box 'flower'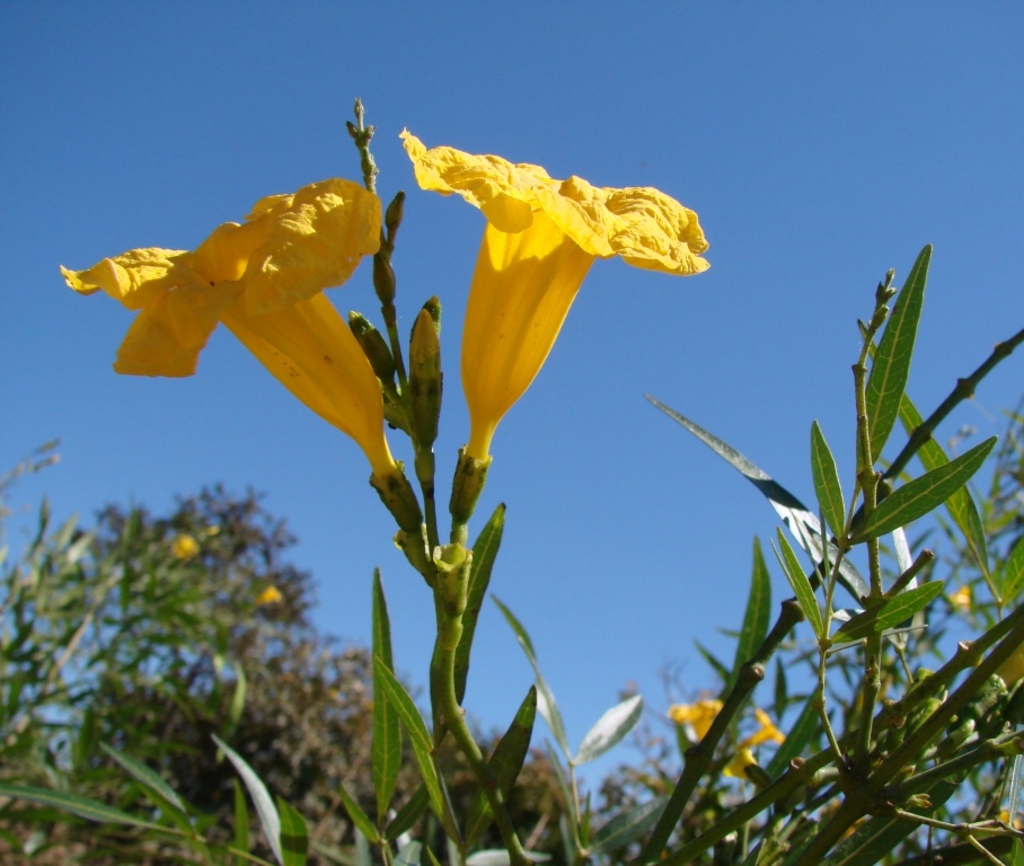
[left=255, top=565, right=281, bottom=613]
